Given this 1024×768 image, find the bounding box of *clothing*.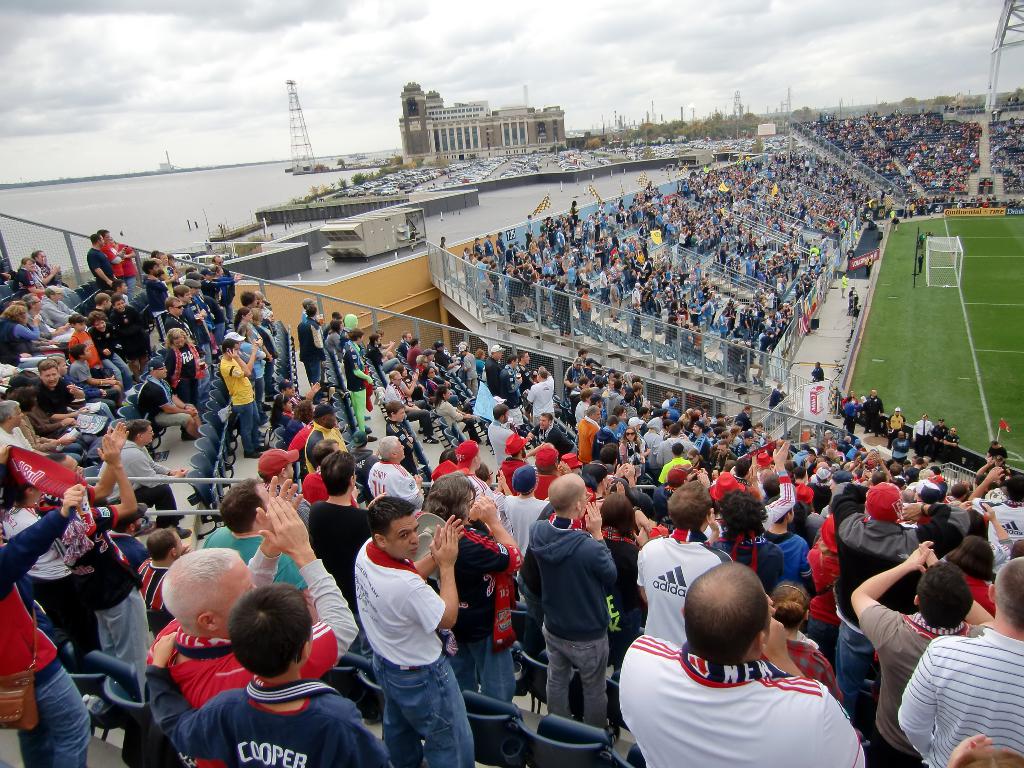
box(948, 431, 960, 461).
